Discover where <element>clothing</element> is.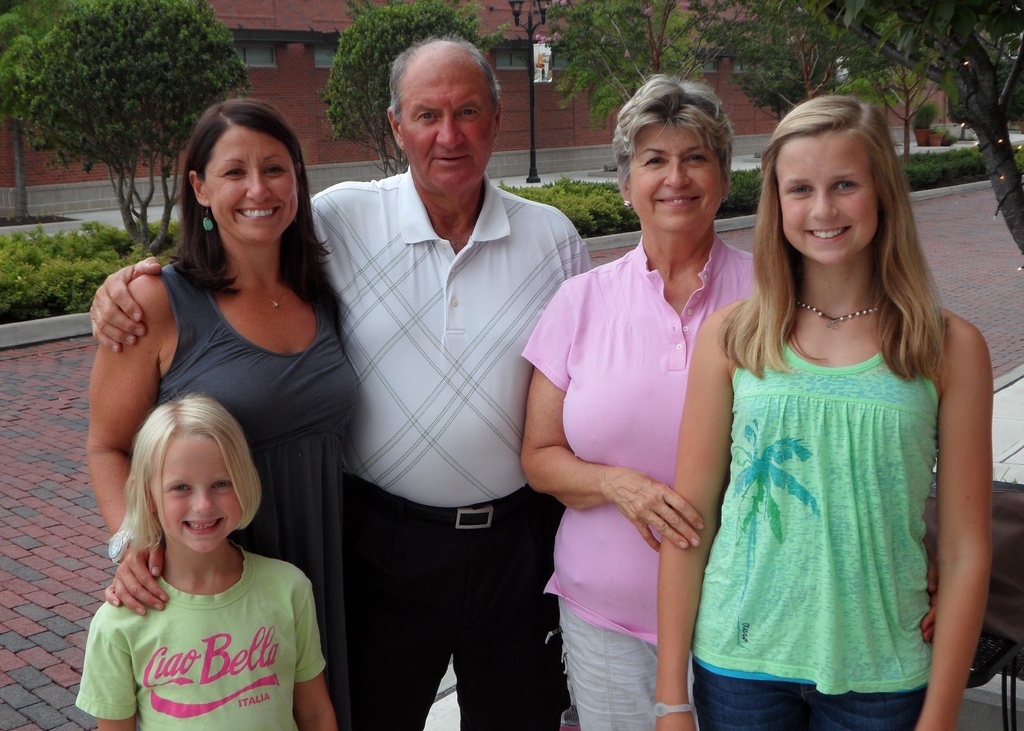
Discovered at (76,531,330,720).
